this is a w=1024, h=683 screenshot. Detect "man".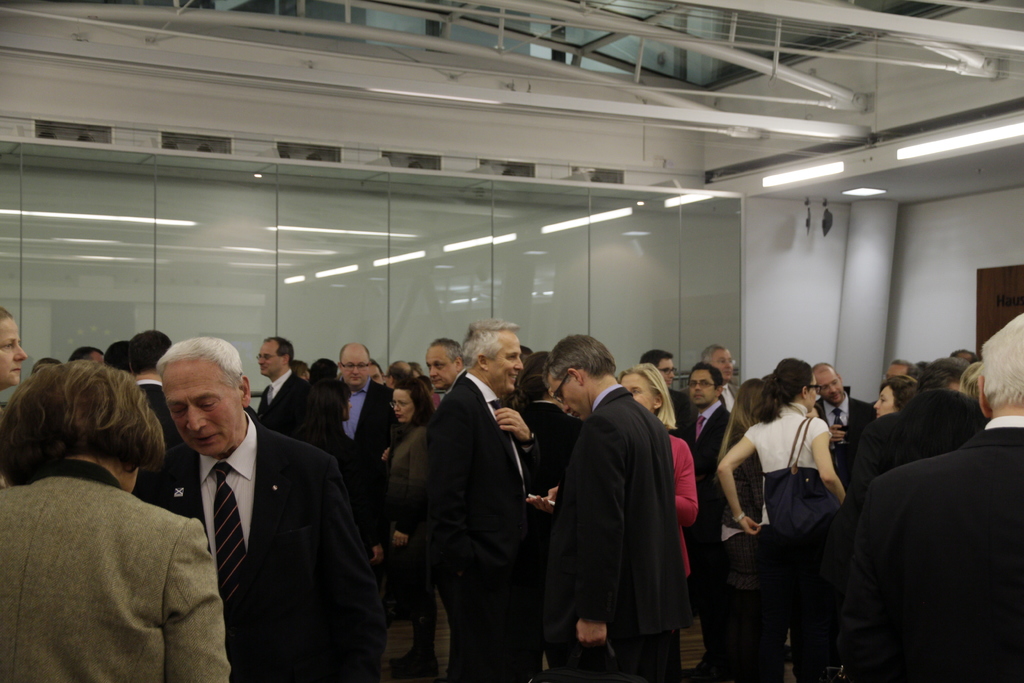
locate(69, 344, 111, 364).
